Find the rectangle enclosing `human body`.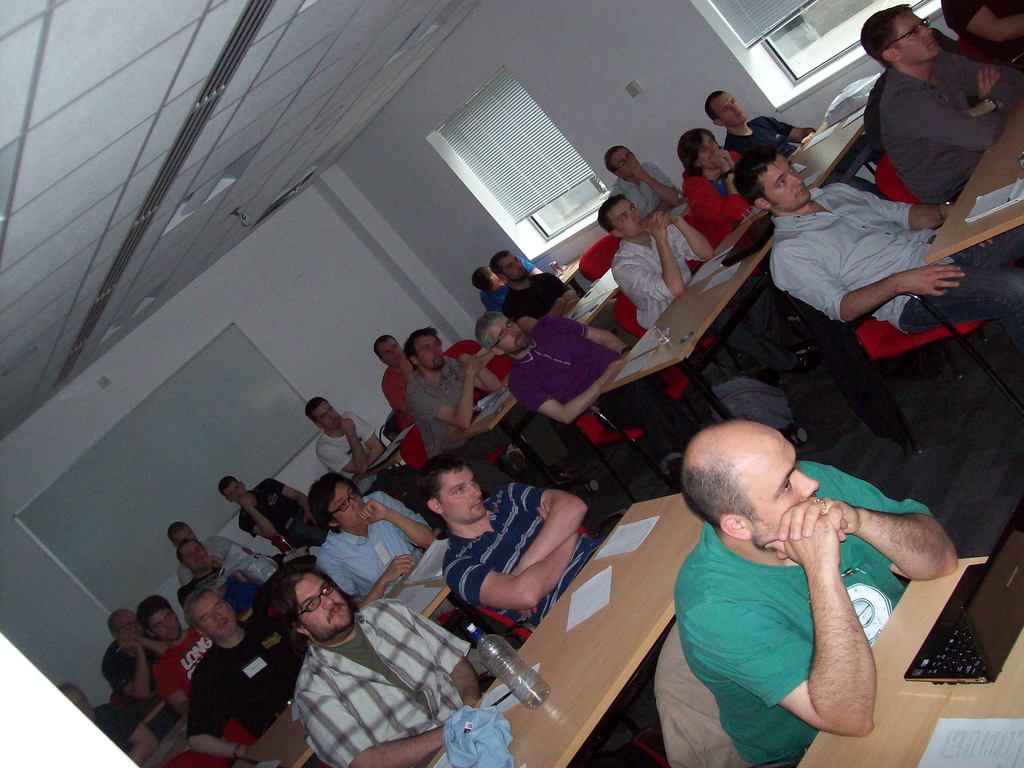
bbox=[150, 630, 210, 715].
